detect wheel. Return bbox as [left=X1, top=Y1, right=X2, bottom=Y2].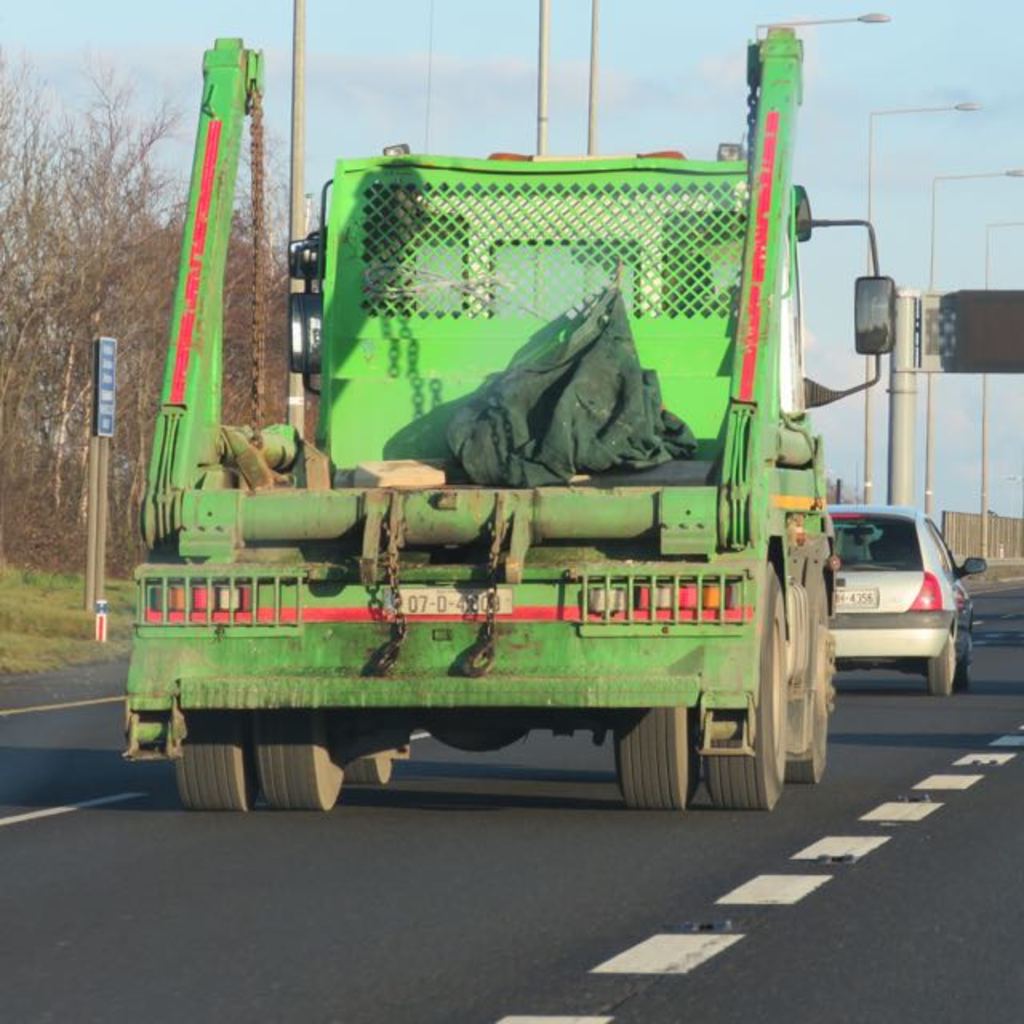
[left=613, top=701, right=704, bottom=808].
